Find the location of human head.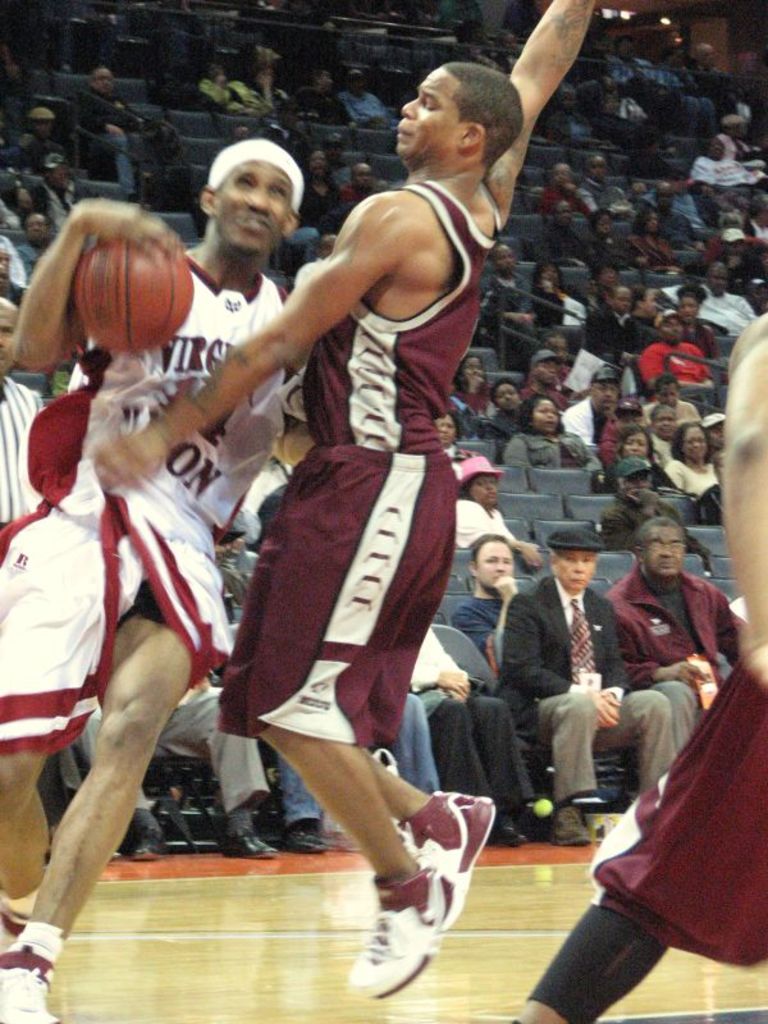
Location: region(545, 530, 603, 590).
